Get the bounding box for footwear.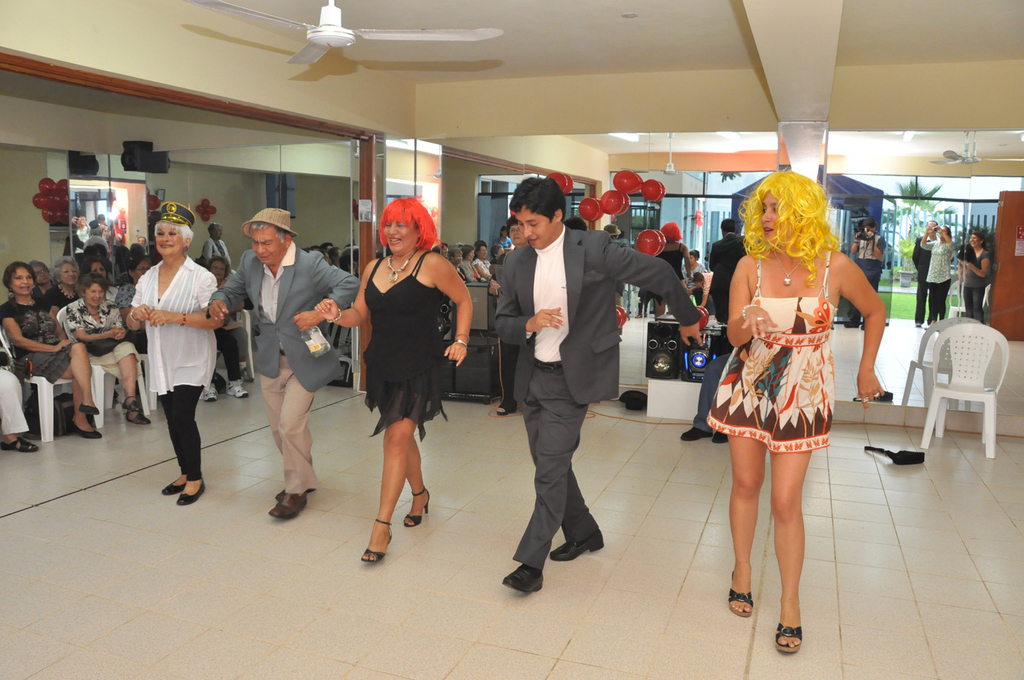
<bbox>177, 481, 205, 507</bbox>.
